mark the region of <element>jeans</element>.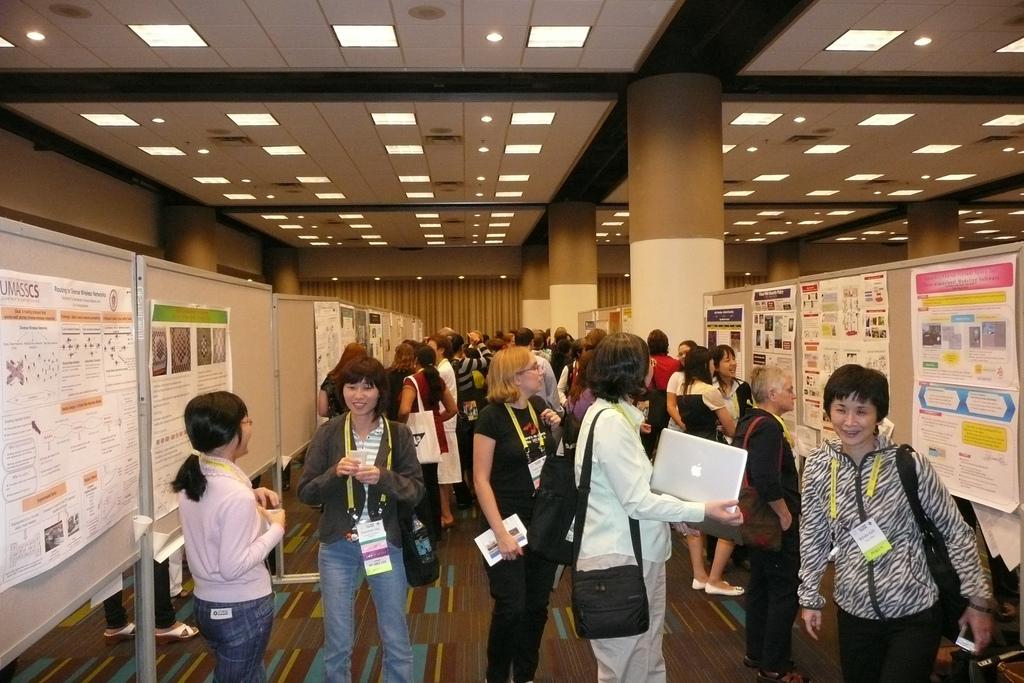
Region: region(194, 602, 273, 682).
